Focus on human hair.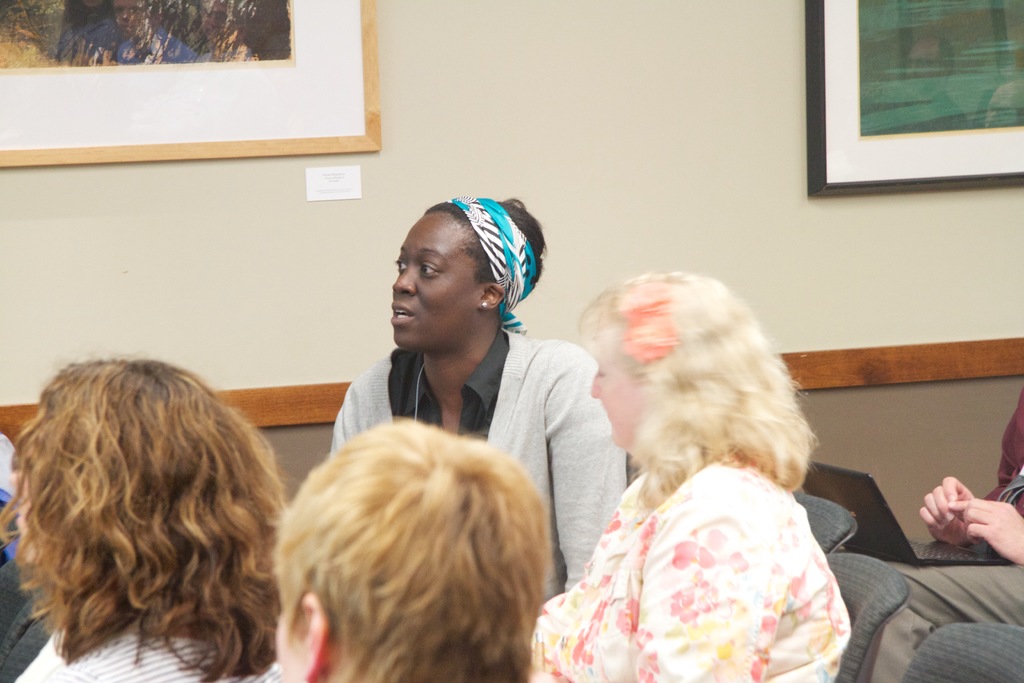
Focused at bbox=(280, 409, 559, 682).
